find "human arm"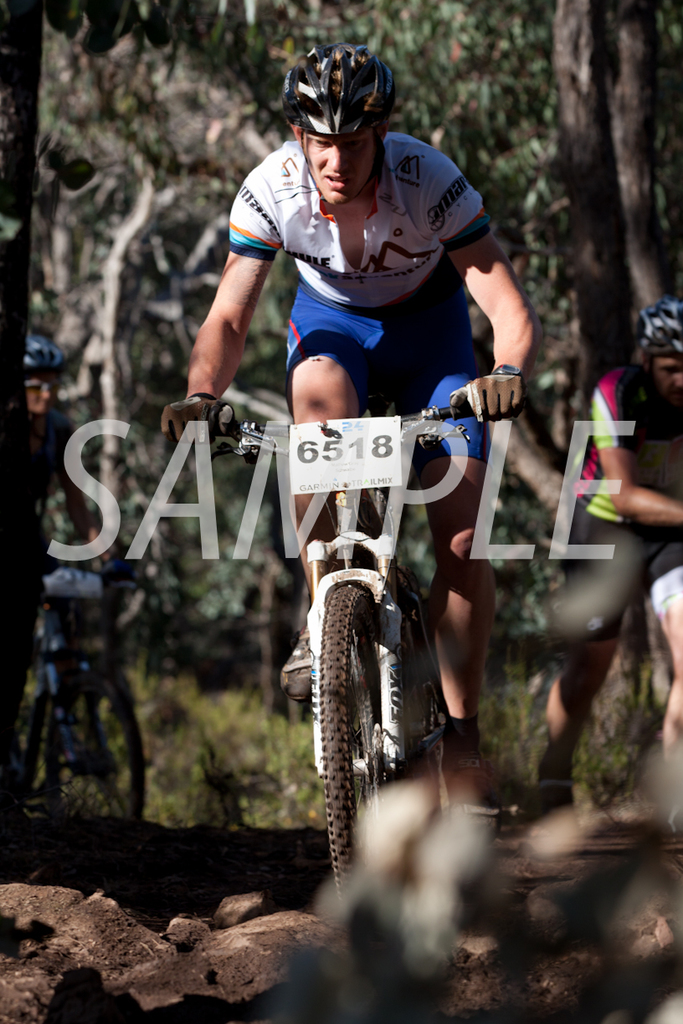
detection(588, 366, 682, 527)
